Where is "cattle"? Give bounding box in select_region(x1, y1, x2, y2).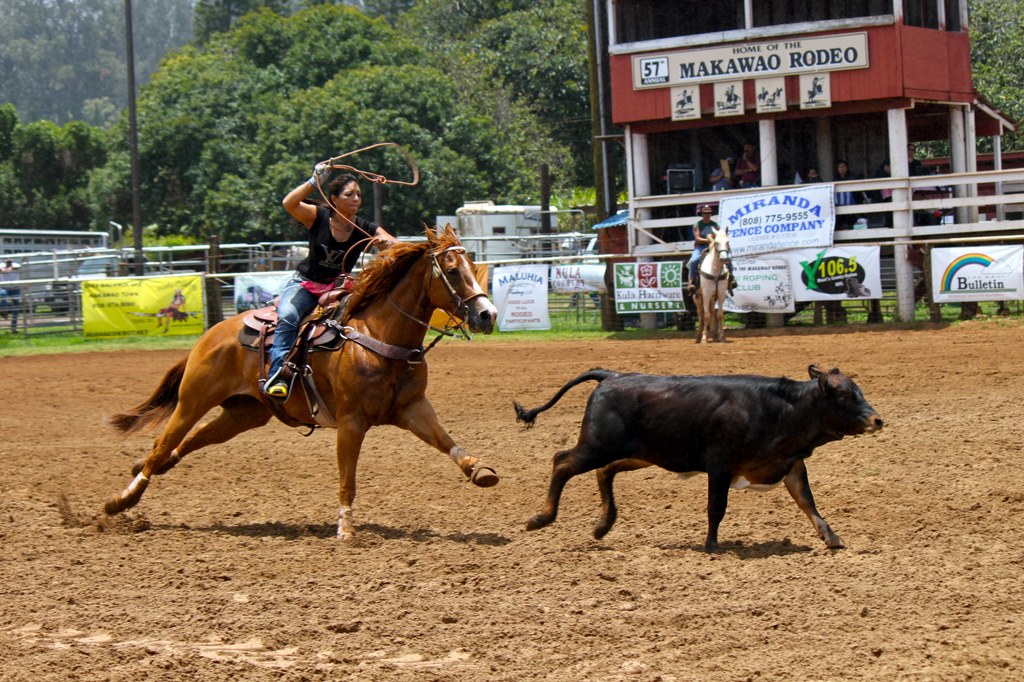
select_region(691, 225, 735, 341).
